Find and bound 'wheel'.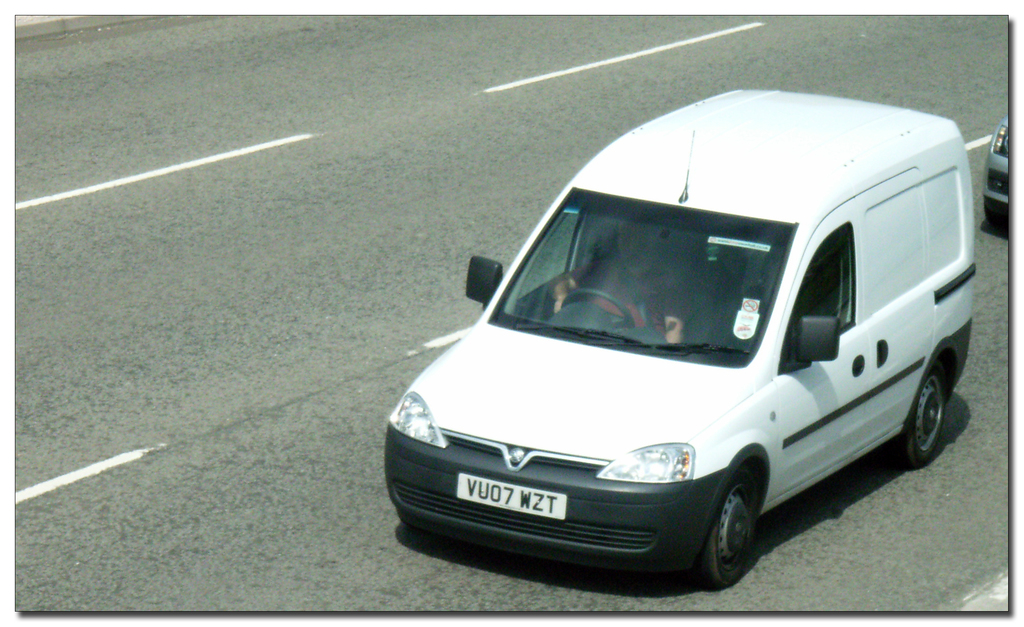
Bound: [888, 358, 943, 473].
